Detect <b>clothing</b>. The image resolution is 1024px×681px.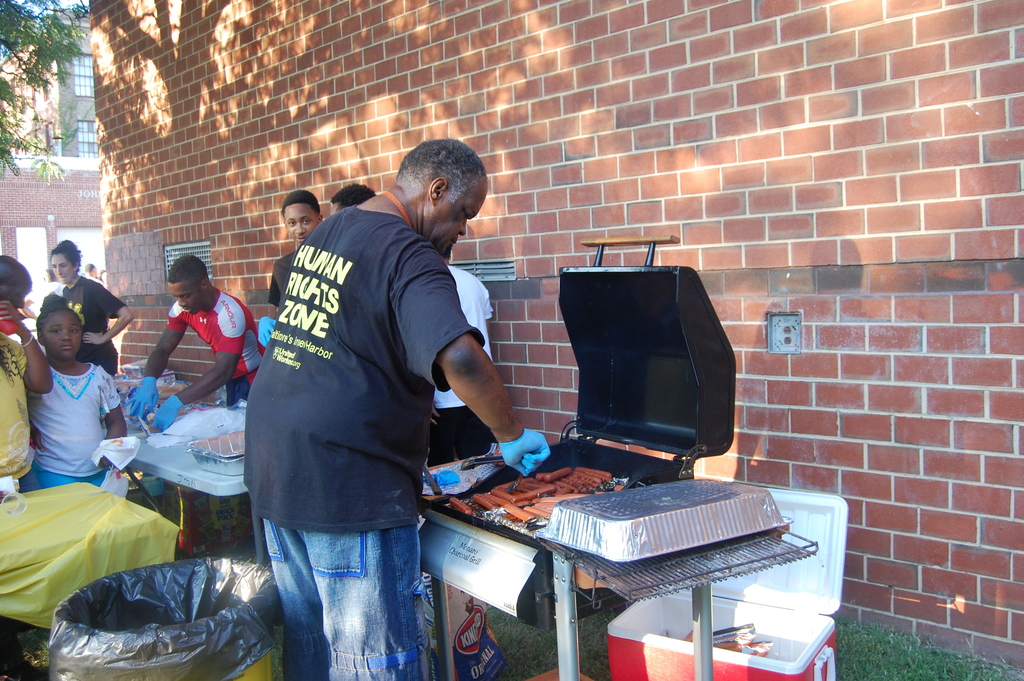
27:361:124:493.
